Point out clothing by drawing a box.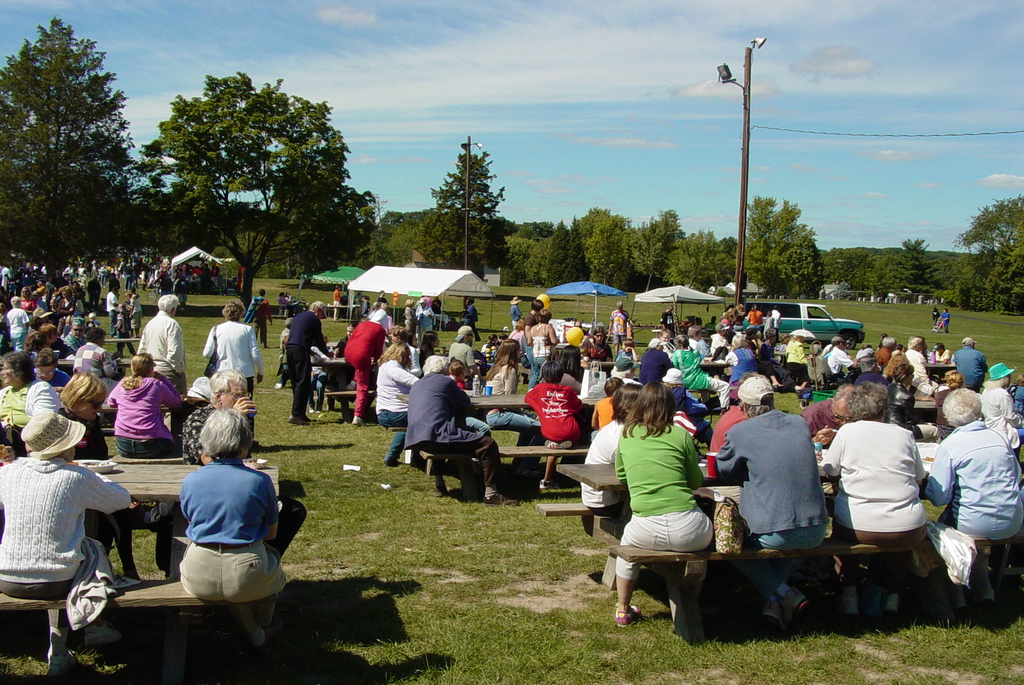
bbox=(285, 295, 297, 303).
